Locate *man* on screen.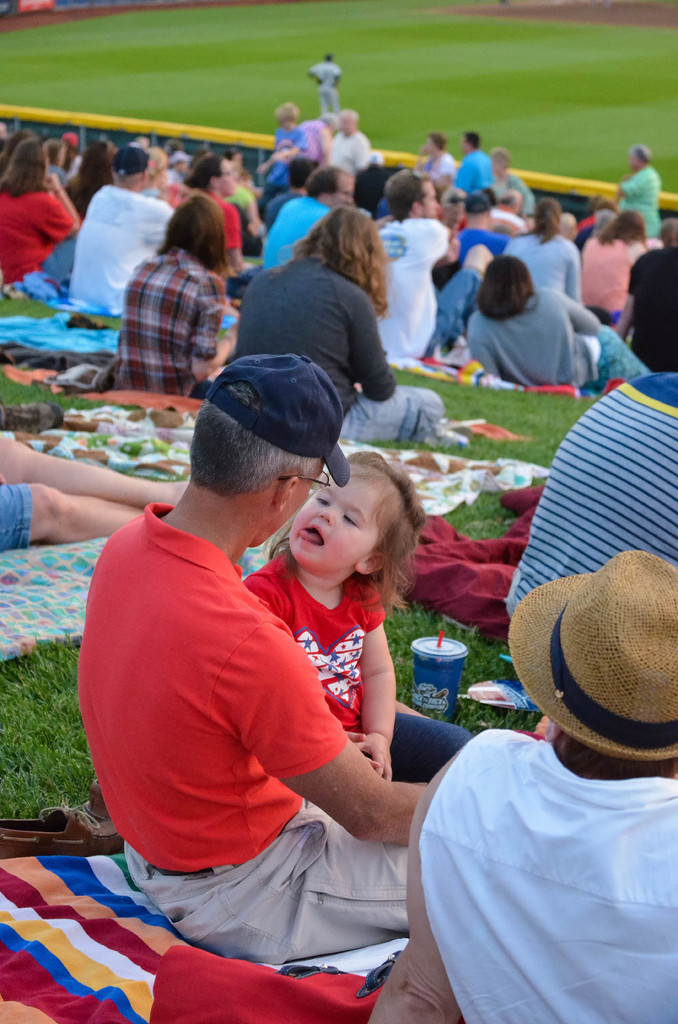
On screen at [64, 145, 175, 330].
